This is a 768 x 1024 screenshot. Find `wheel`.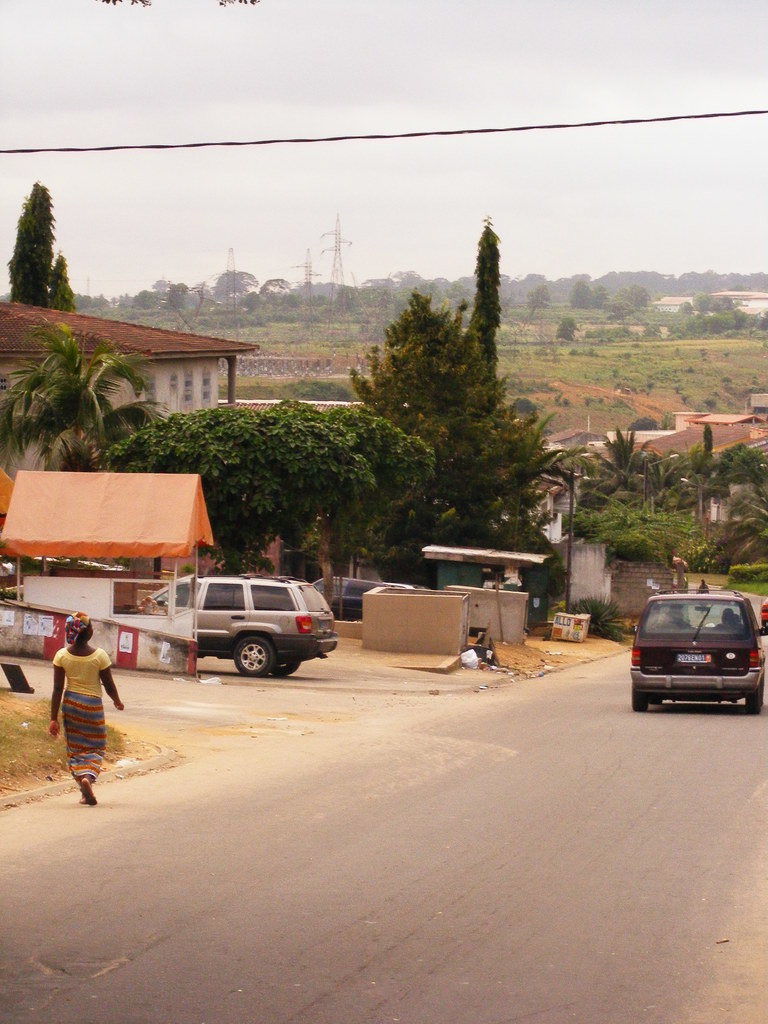
Bounding box: x1=234, y1=638, x2=276, y2=680.
